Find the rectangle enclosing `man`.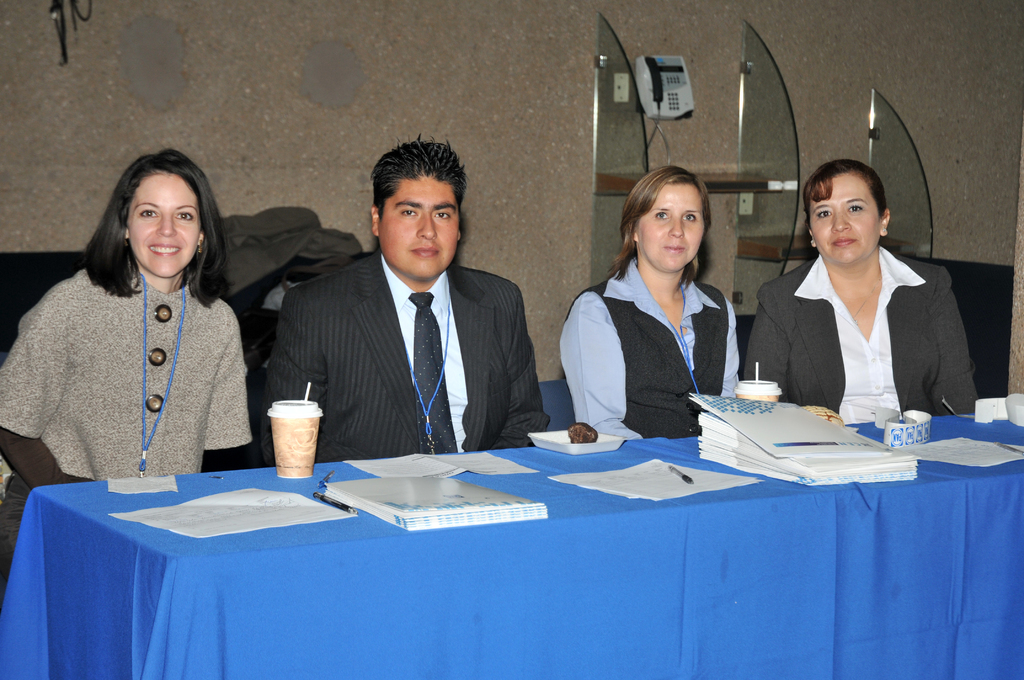
region(245, 161, 553, 482).
